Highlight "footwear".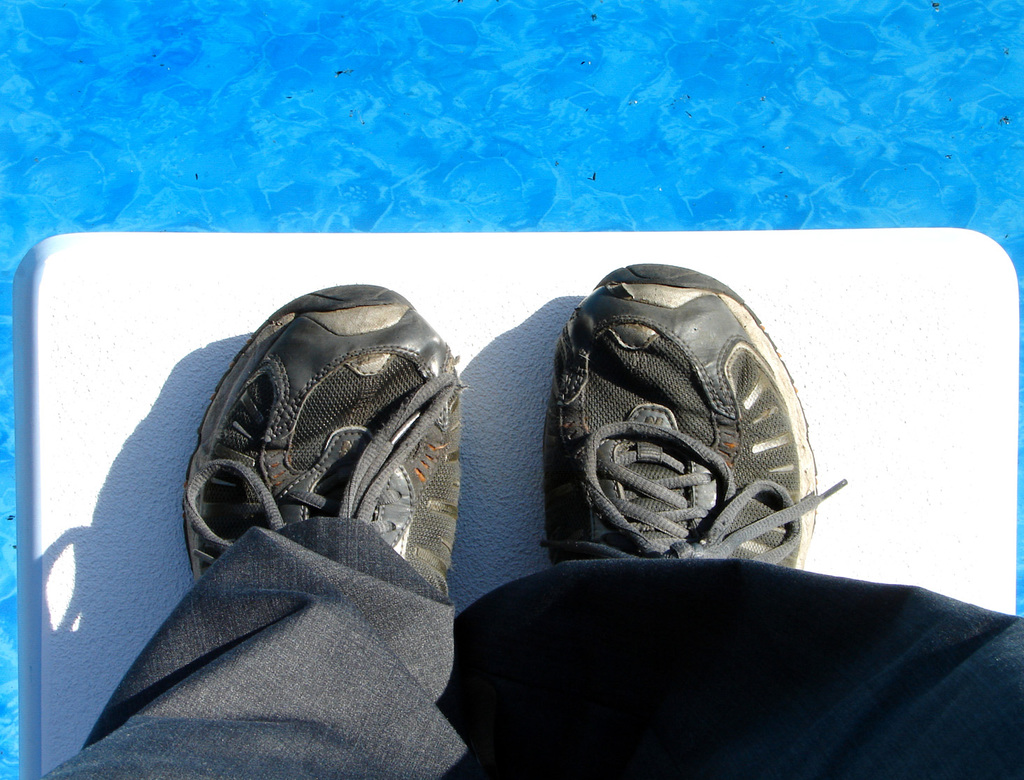
Highlighted region: x1=187 y1=276 x2=473 y2=597.
